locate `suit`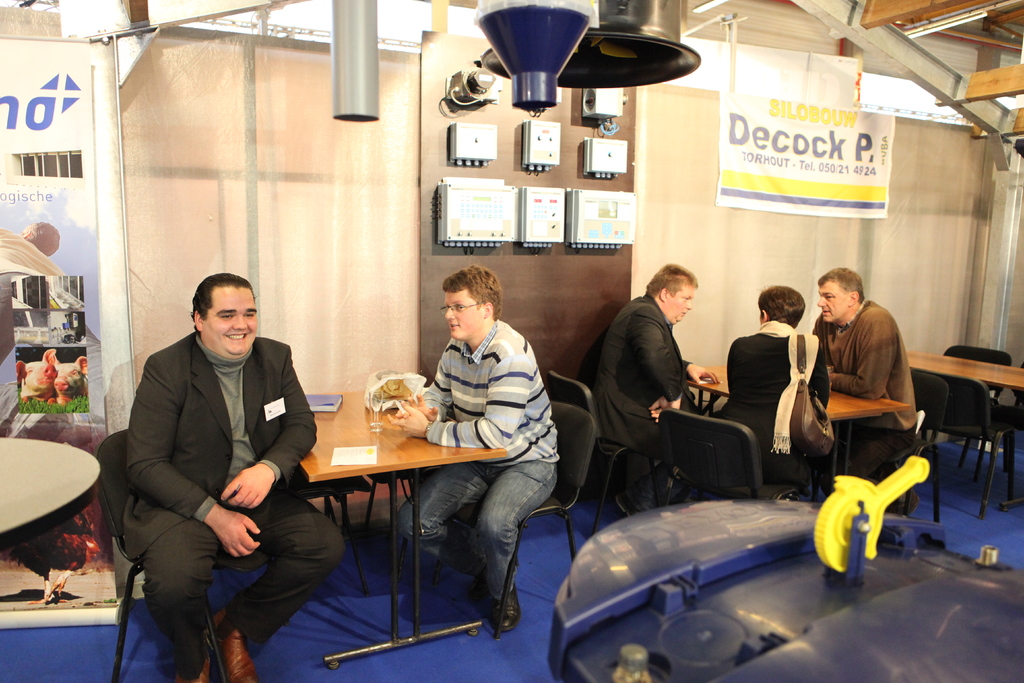
crop(106, 258, 325, 677)
